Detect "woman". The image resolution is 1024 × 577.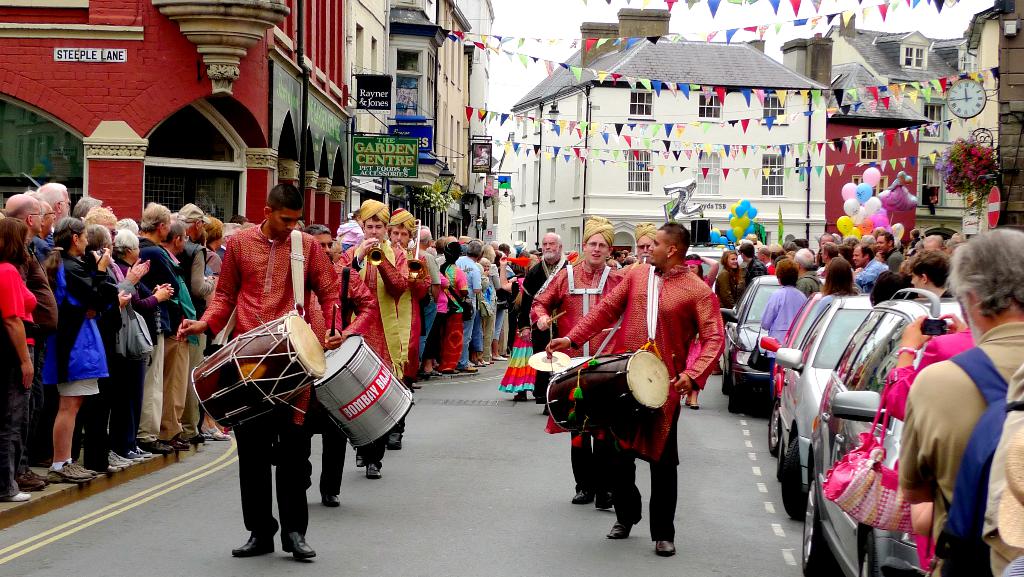
<region>817, 256, 865, 302</region>.
